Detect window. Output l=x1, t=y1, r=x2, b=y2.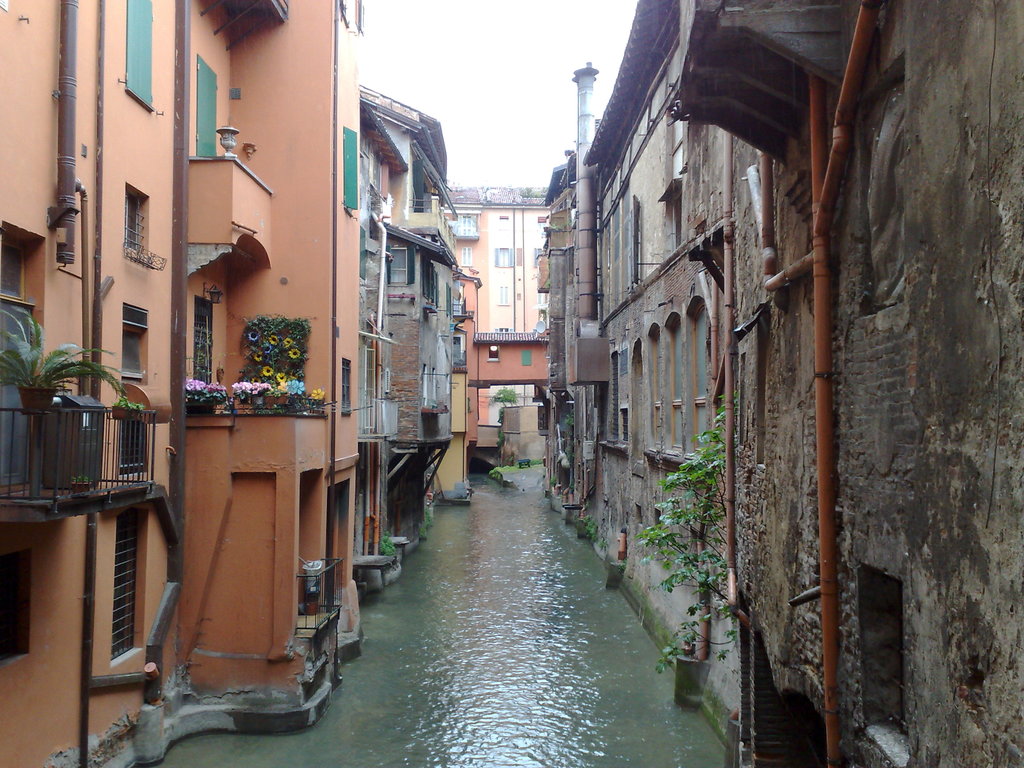
l=500, t=216, r=509, b=223.
